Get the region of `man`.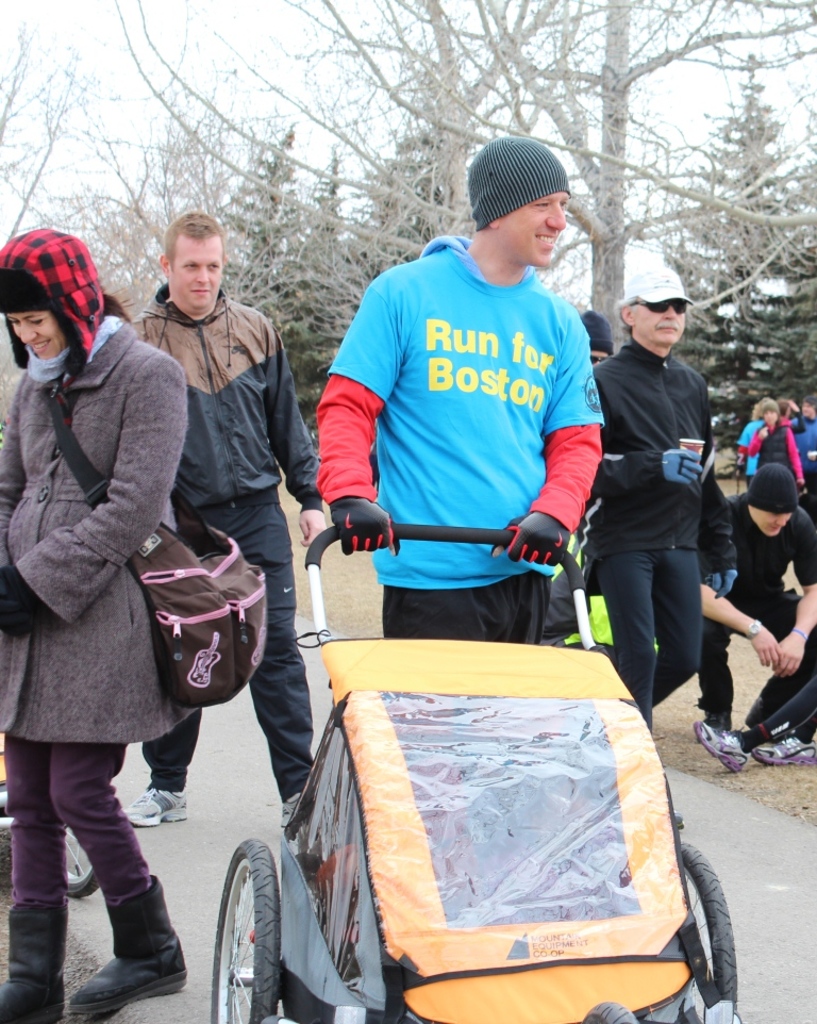
bbox=[312, 134, 611, 641].
